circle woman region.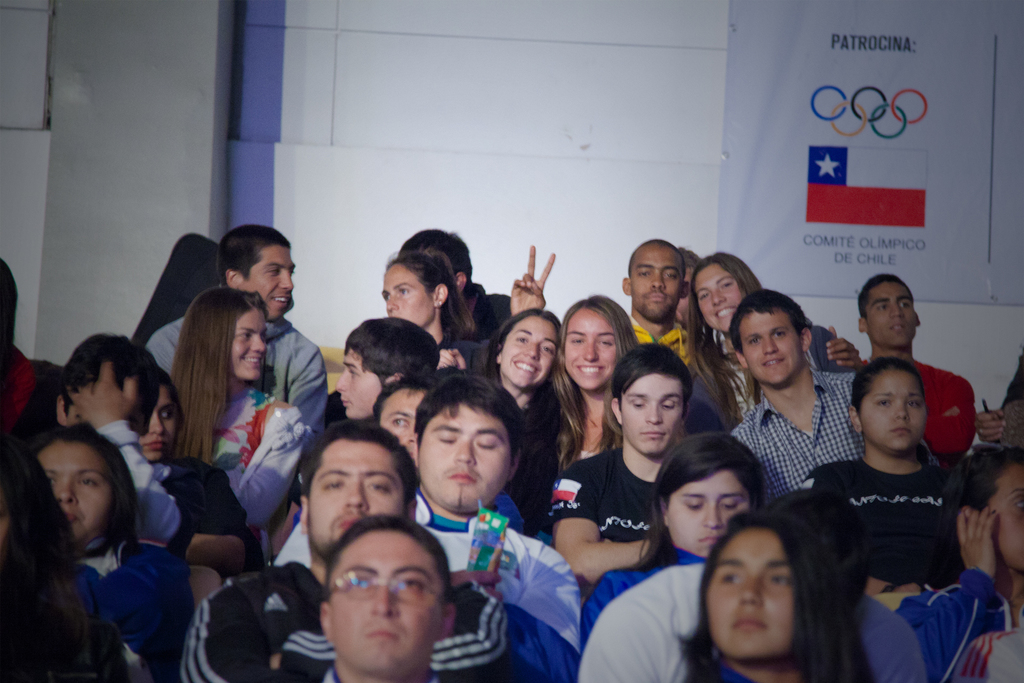
Region: bbox=[31, 419, 198, 682].
